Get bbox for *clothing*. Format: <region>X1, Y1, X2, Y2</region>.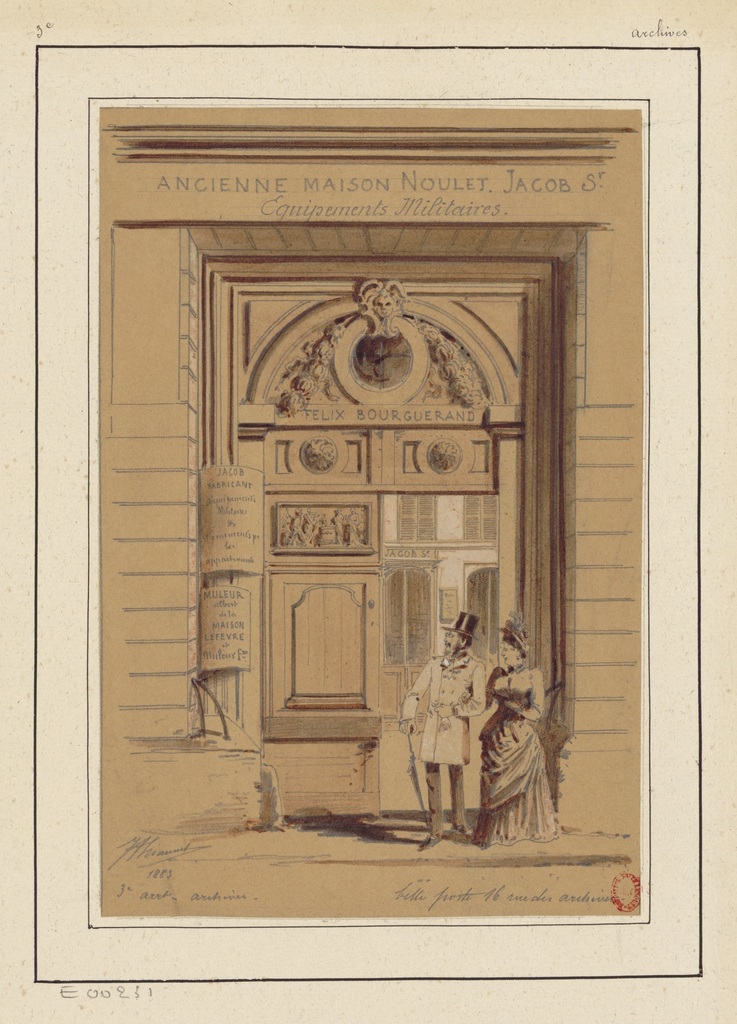
<region>395, 650, 497, 838</region>.
